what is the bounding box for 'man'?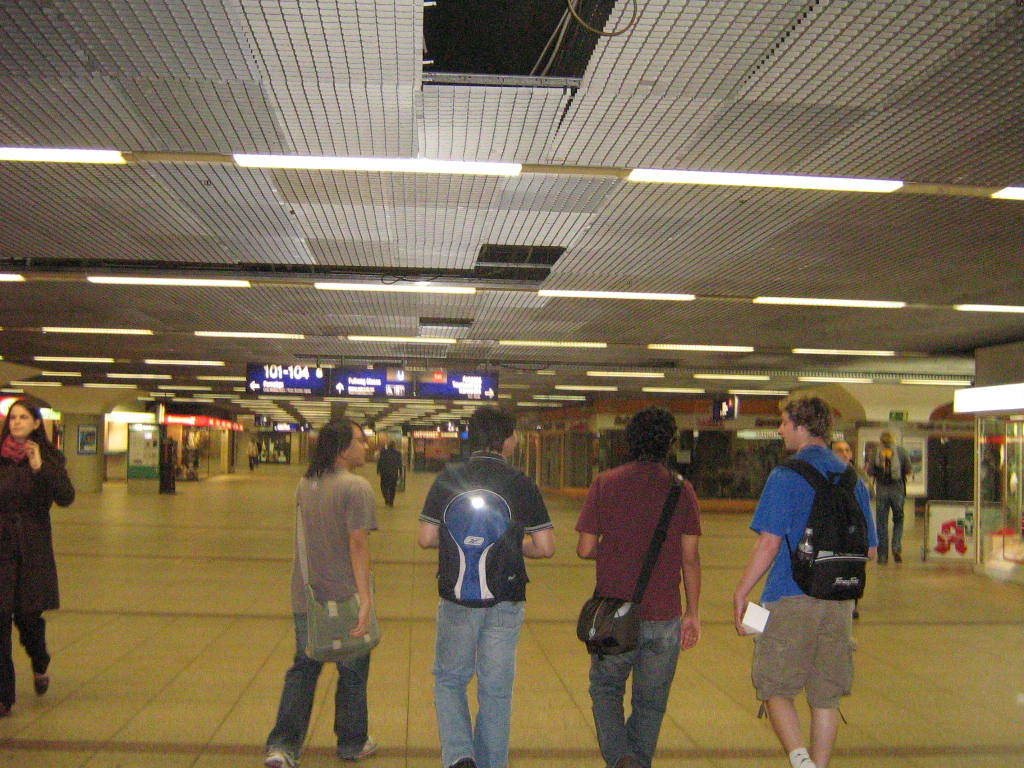
{"x1": 265, "y1": 418, "x2": 382, "y2": 766}.
